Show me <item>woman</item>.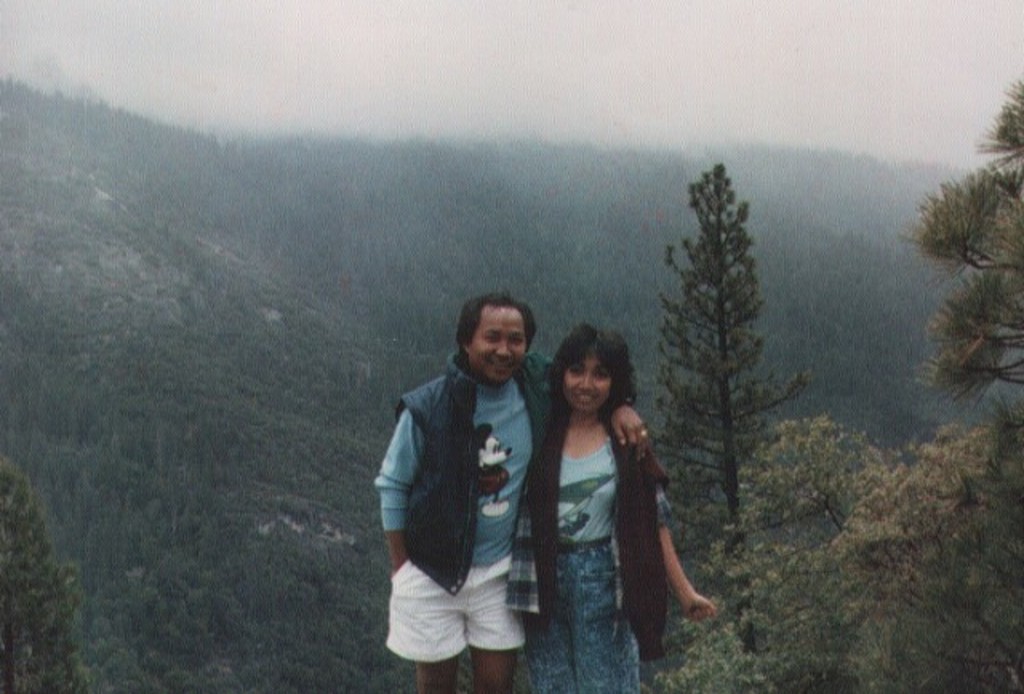
<item>woman</item> is here: 528/318/702/680.
